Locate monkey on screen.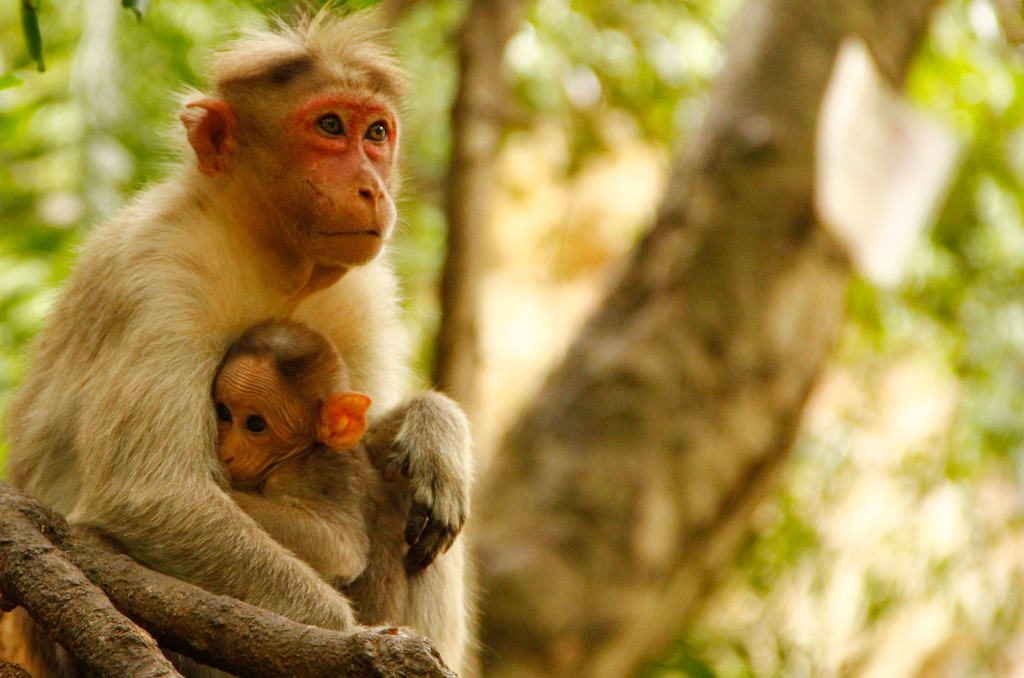
On screen at 0:0:499:674.
